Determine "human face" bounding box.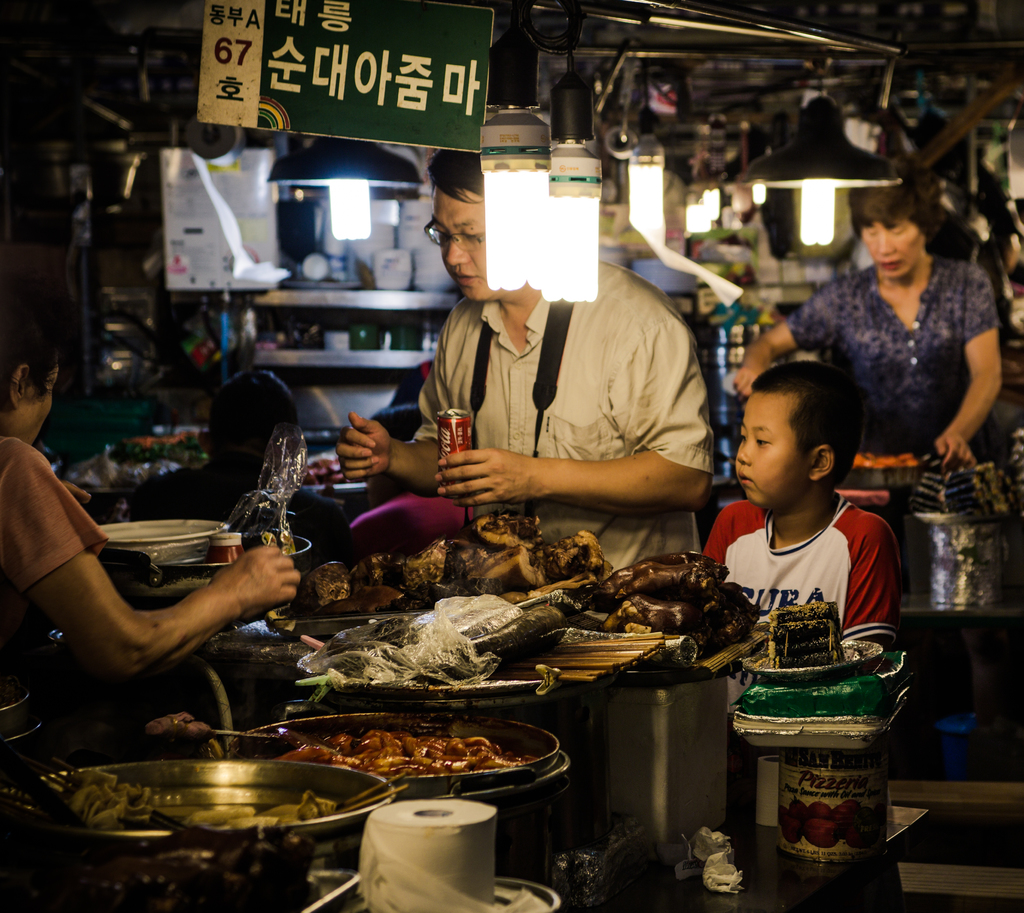
Determined: (28, 362, 60, 443).
